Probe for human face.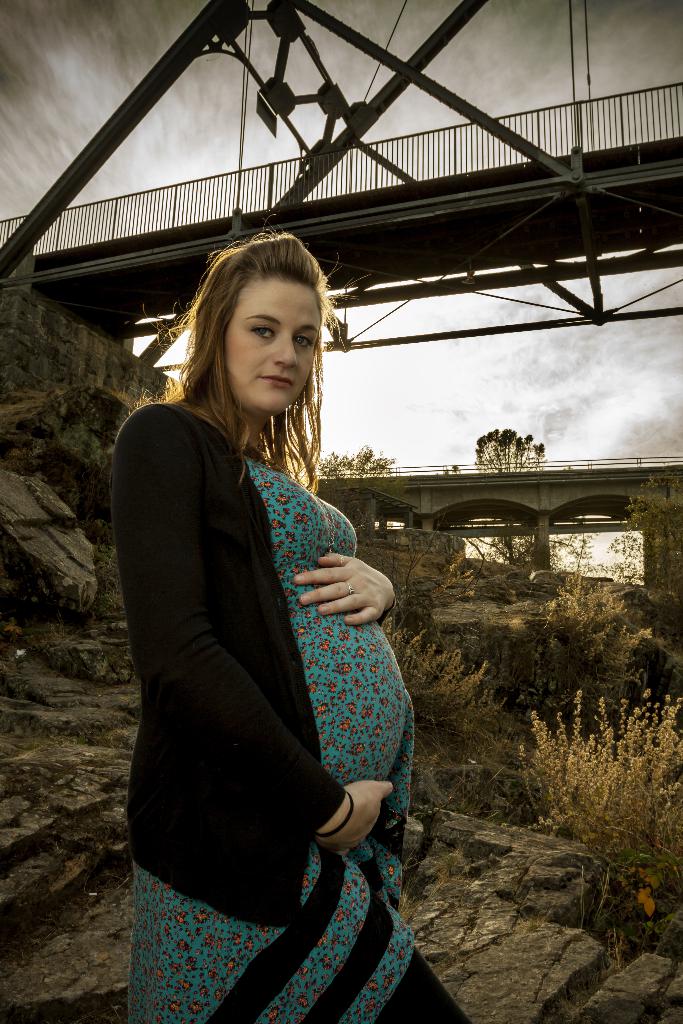
Probe result: [224,280,324,424].
